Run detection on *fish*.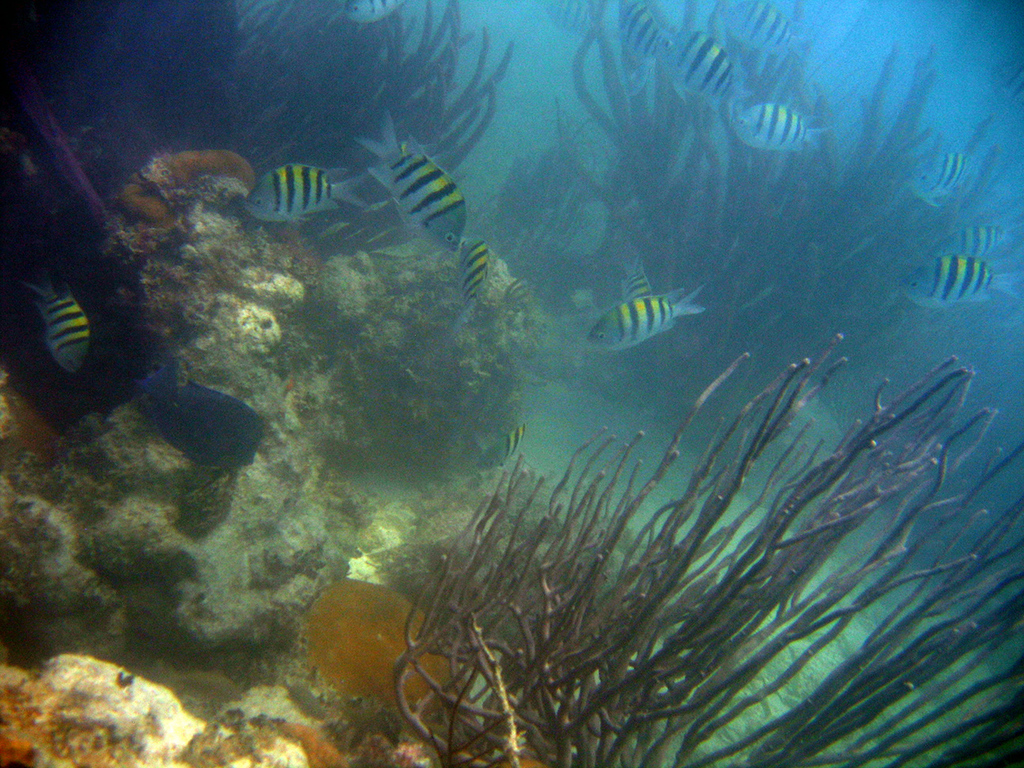
Result: (left=653, top=25, right=755, bottom=111).
